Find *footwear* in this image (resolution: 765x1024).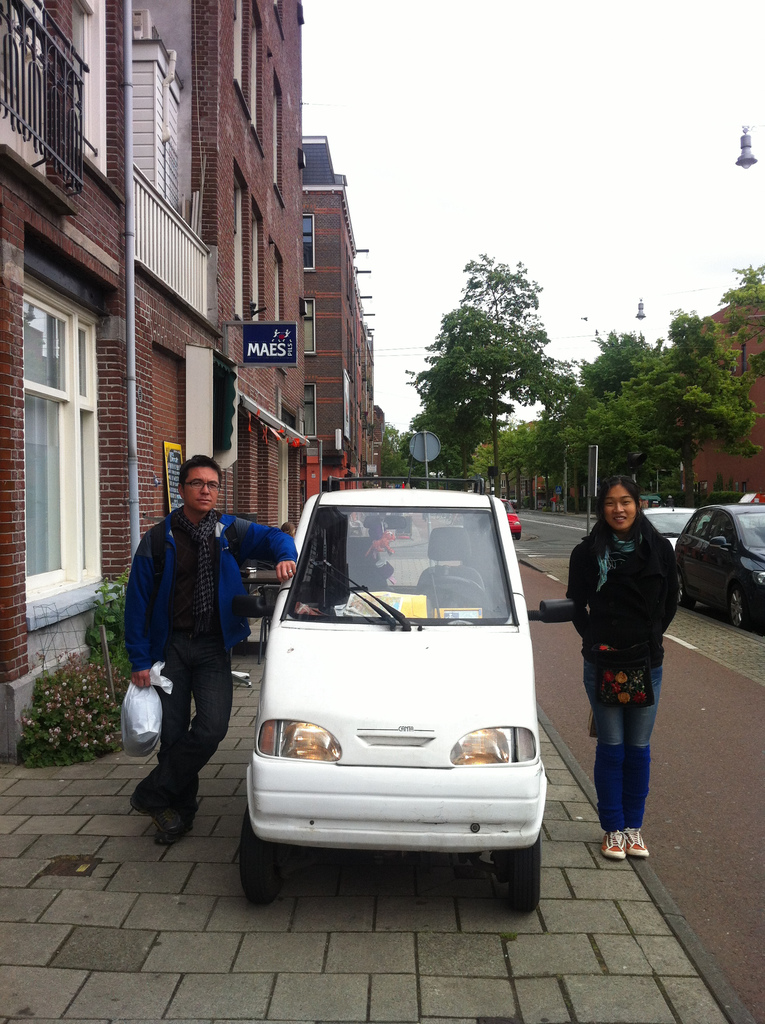
region(624, 824, 655, 866).
